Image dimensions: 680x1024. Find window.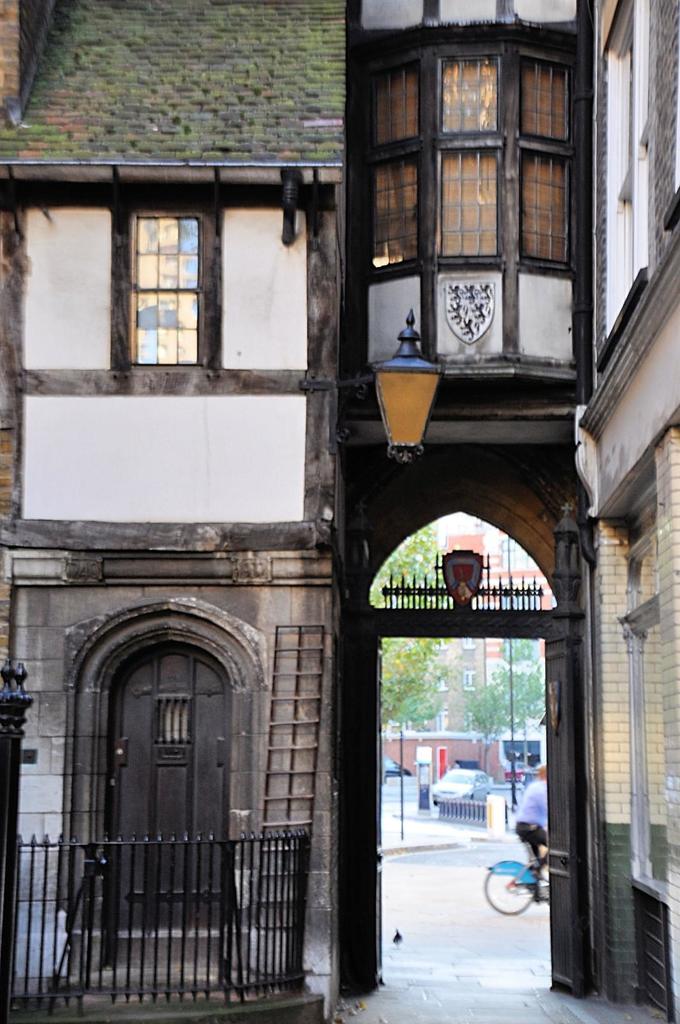
(86,187,228,379).
